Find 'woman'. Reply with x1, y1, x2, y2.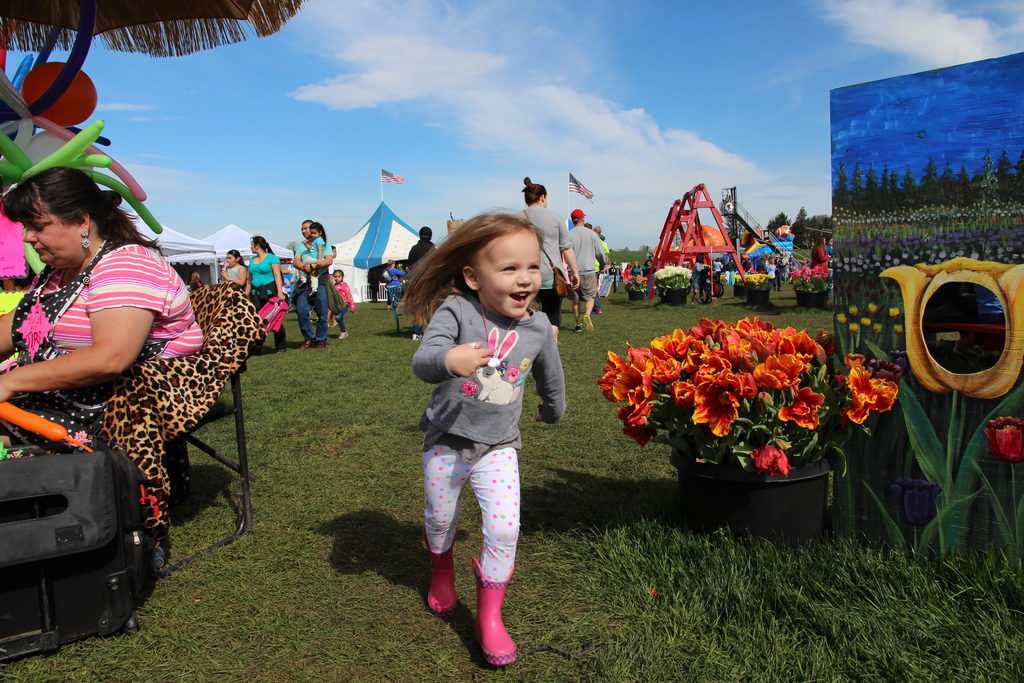
810, 233, 834, 279.
